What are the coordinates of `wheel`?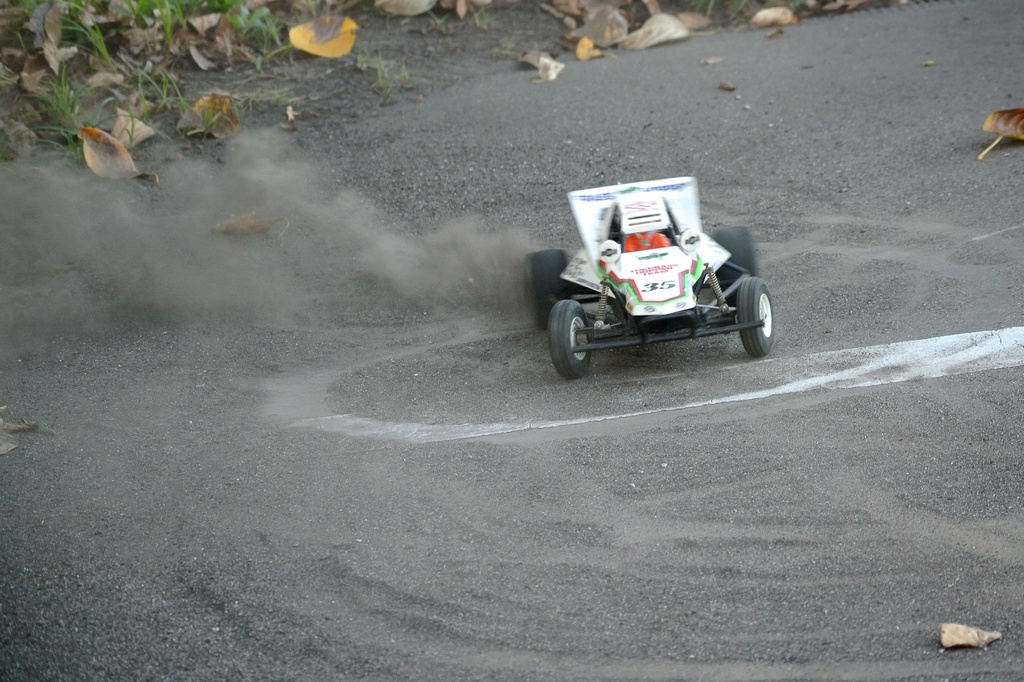
crop(733, 276, 779, 361).
